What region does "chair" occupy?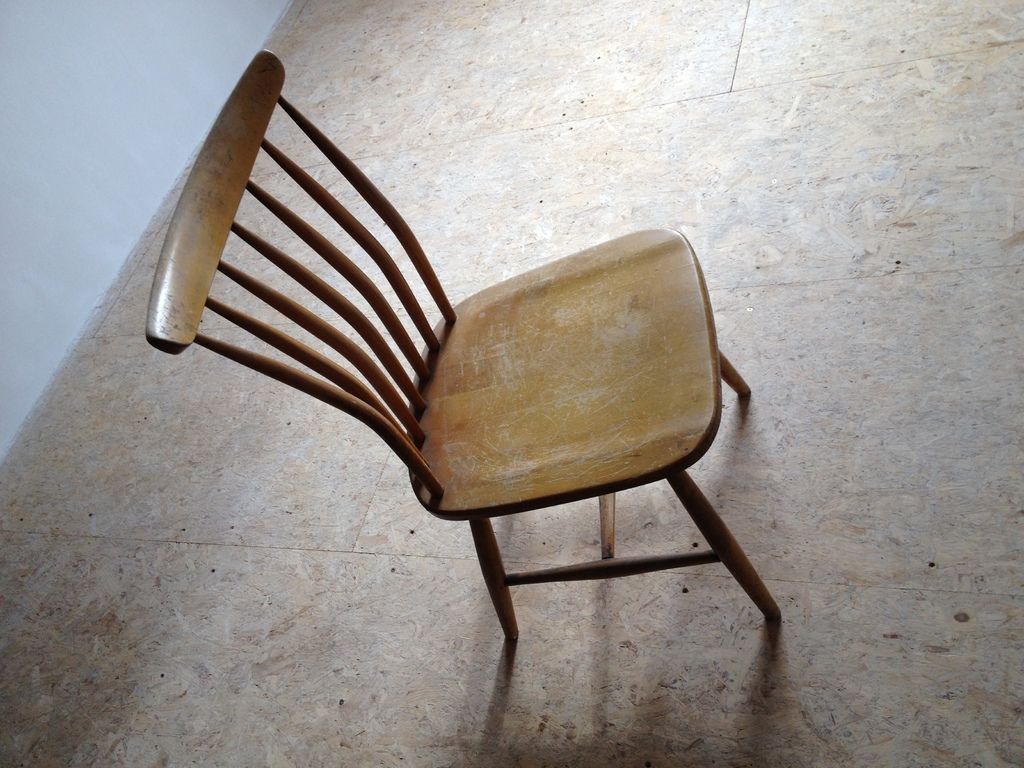
[x1=144, y1=50, x2=787, y2=643].
